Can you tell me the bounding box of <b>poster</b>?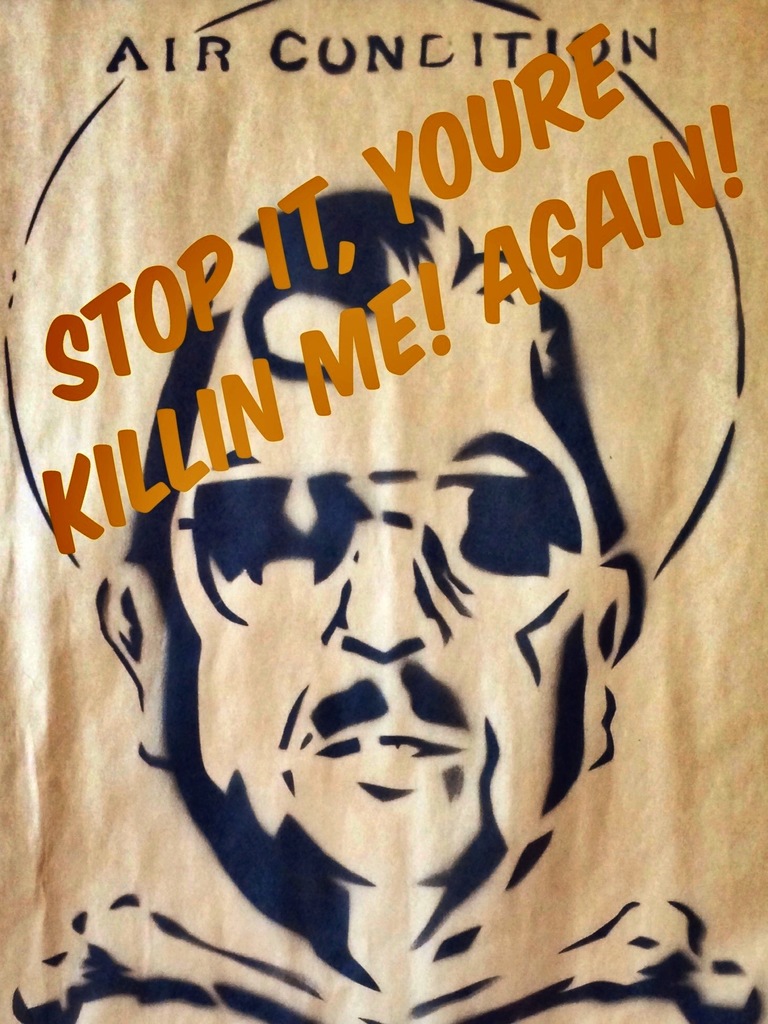
crop(0, 0, 767, 1023).
